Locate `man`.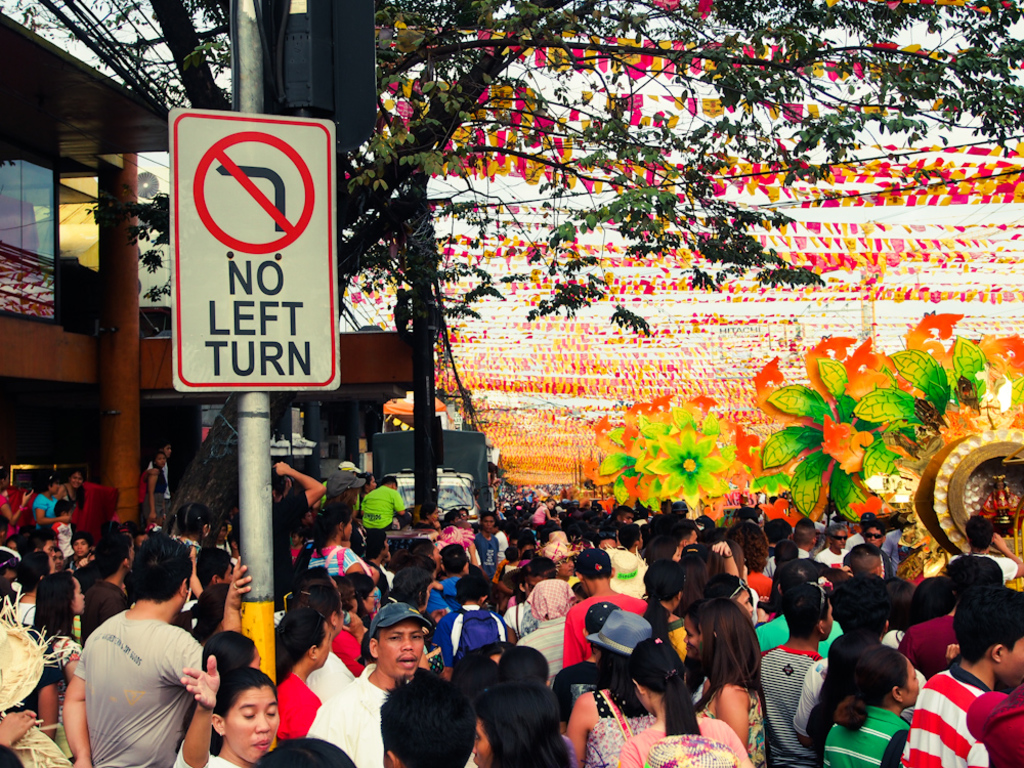
Bounding box: (left=467, top=502, right=503, bottom=574).
